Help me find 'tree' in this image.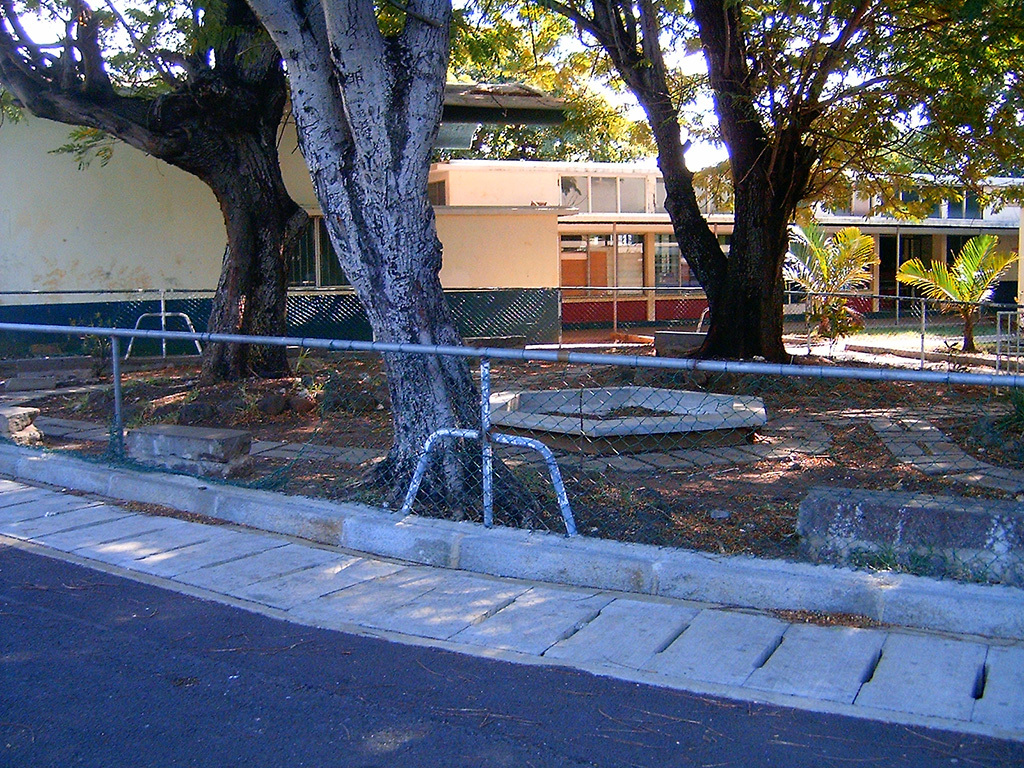
Found it: crop(533, 0, 1023, 365).
